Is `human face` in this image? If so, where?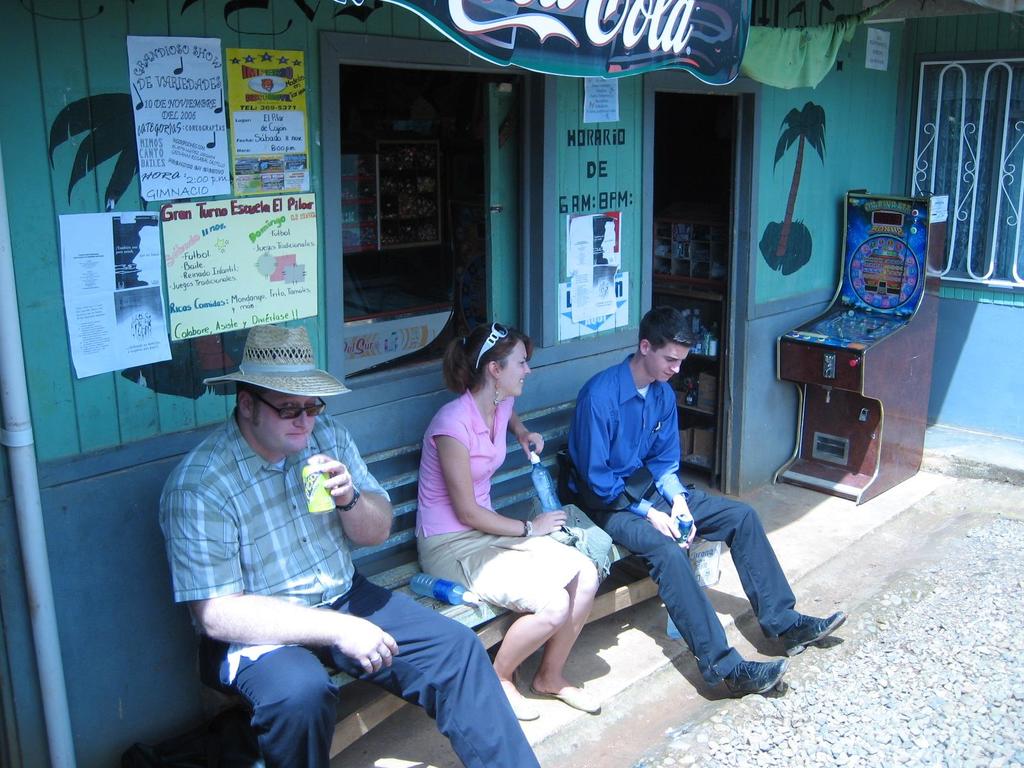
Yes, at <bbox>648, 346, 689, 380</bbox>.
